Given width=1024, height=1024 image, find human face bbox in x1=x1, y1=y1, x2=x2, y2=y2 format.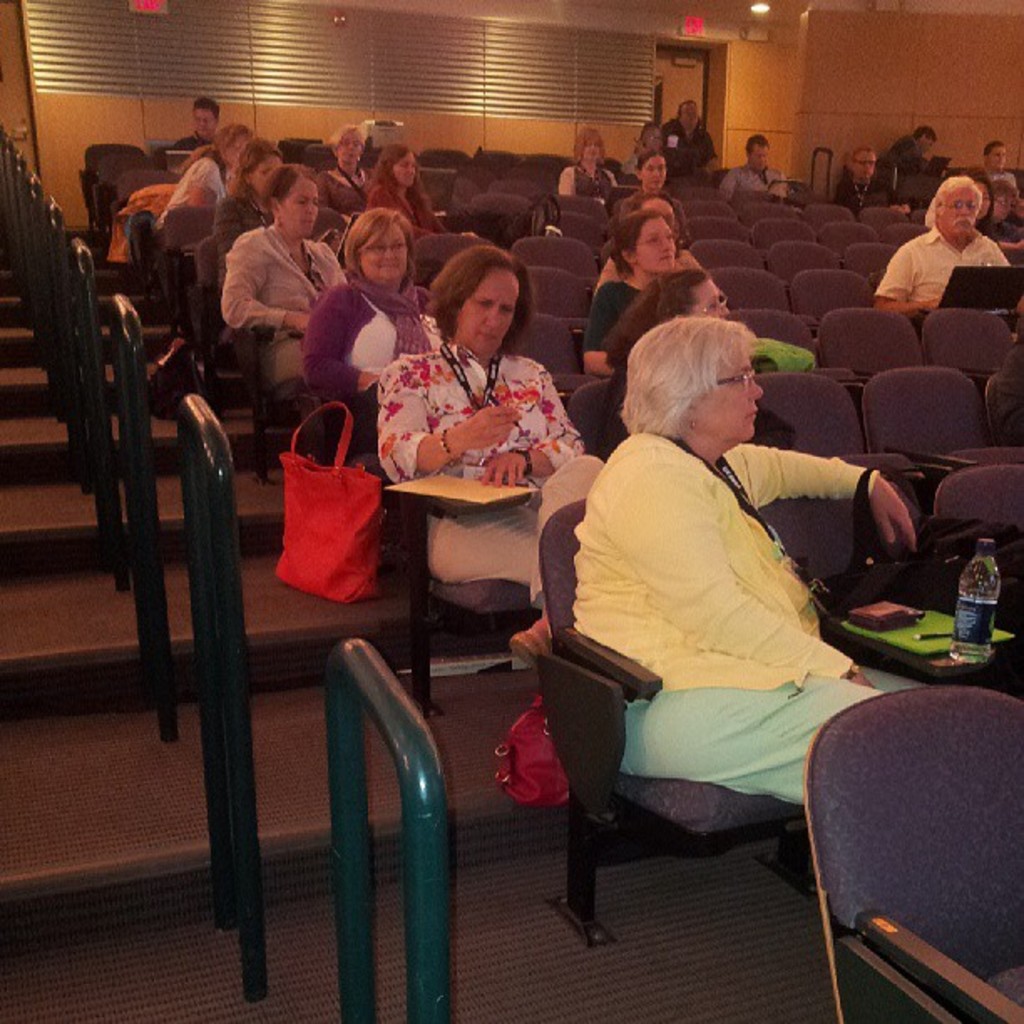
x1=392, y1=154, x2=413, y2=187.
